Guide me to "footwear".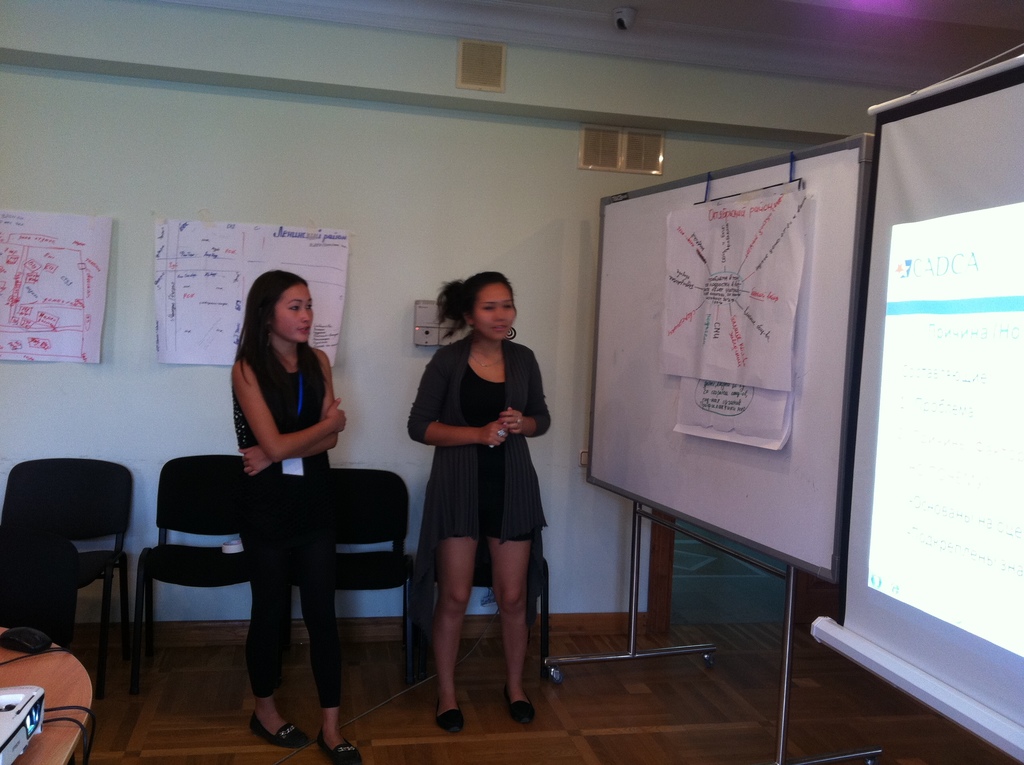
Guidance: [left=506, top=688, right=536, bottom=722].
